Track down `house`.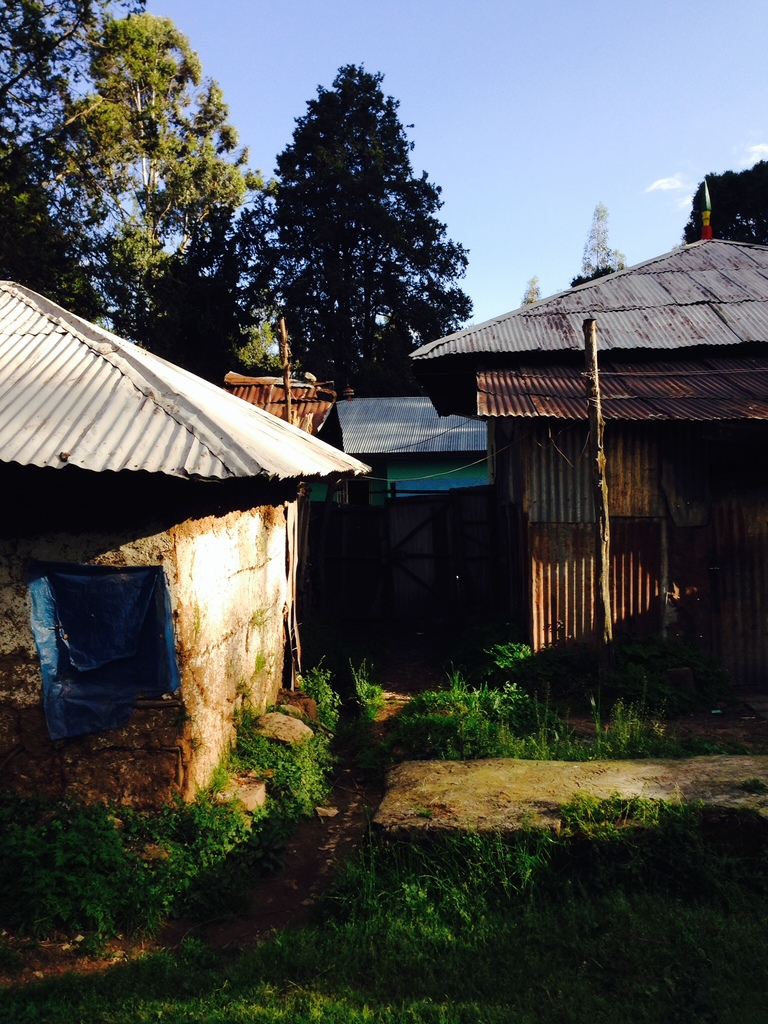
Tracked to {"x1": 308, "y1": 386, "x2": 514, "y2": 706}.
